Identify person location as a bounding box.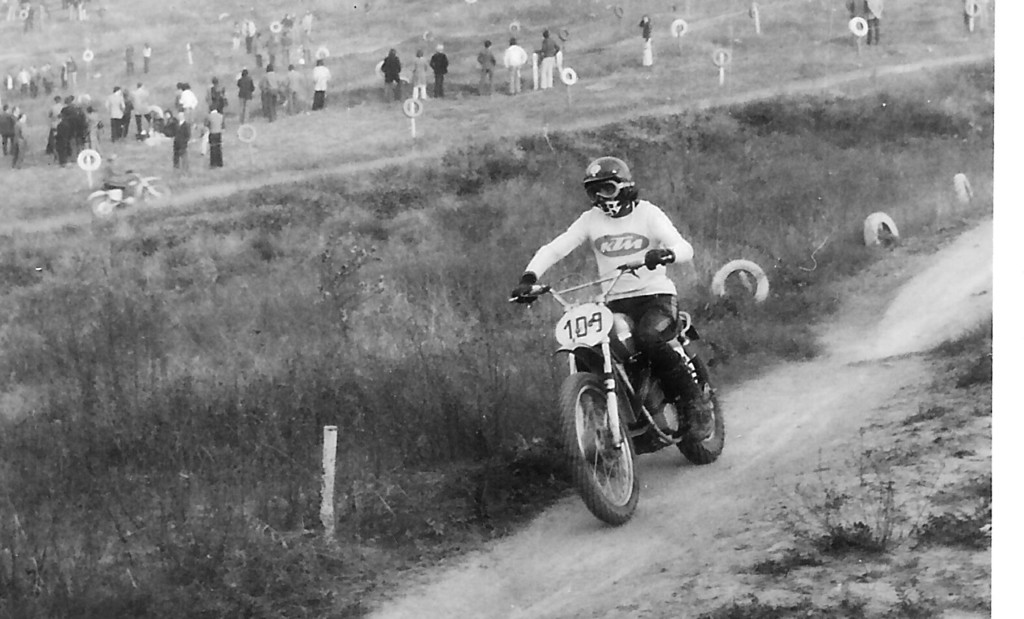
[129, 87, 147, 125].
